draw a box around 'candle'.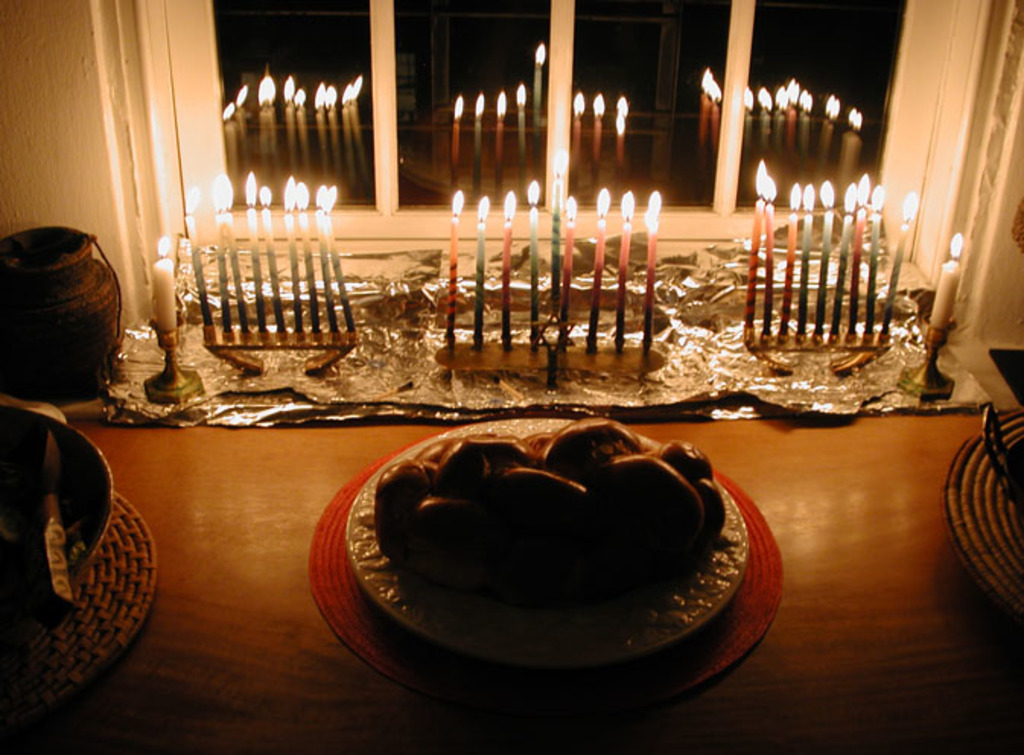
crop(310, 107, 323, 167).
